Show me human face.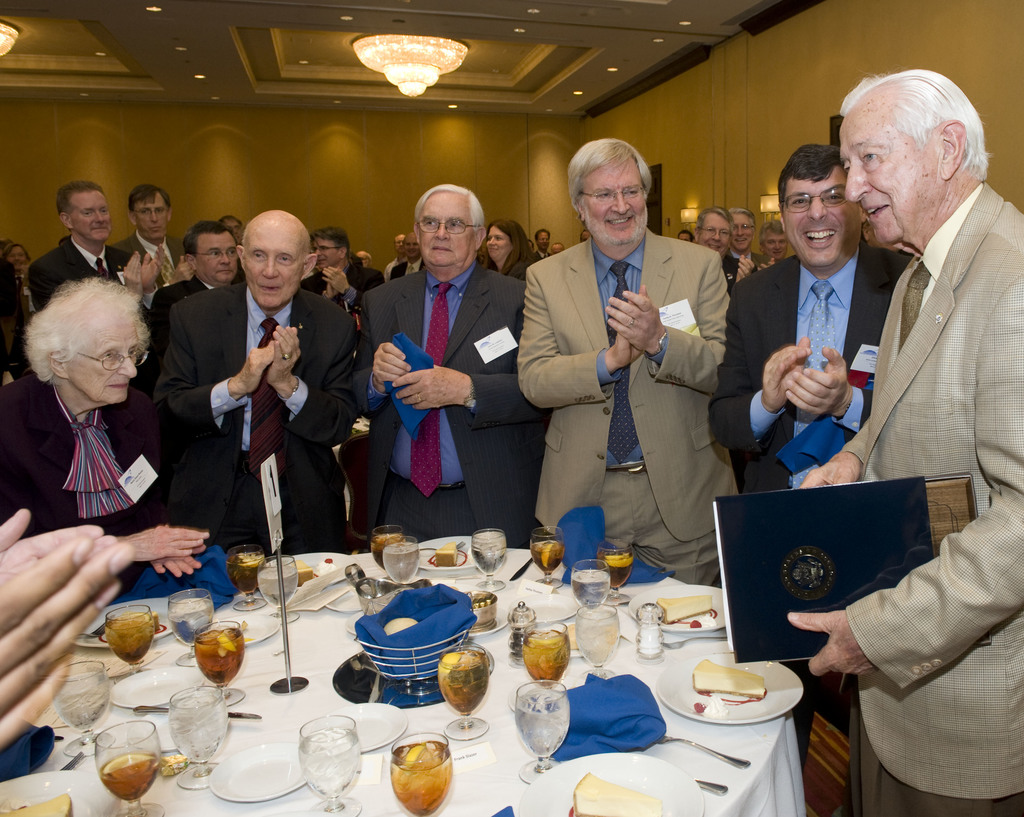
human face is here: (x1=701, y1=210, x2=732, y2=256).
